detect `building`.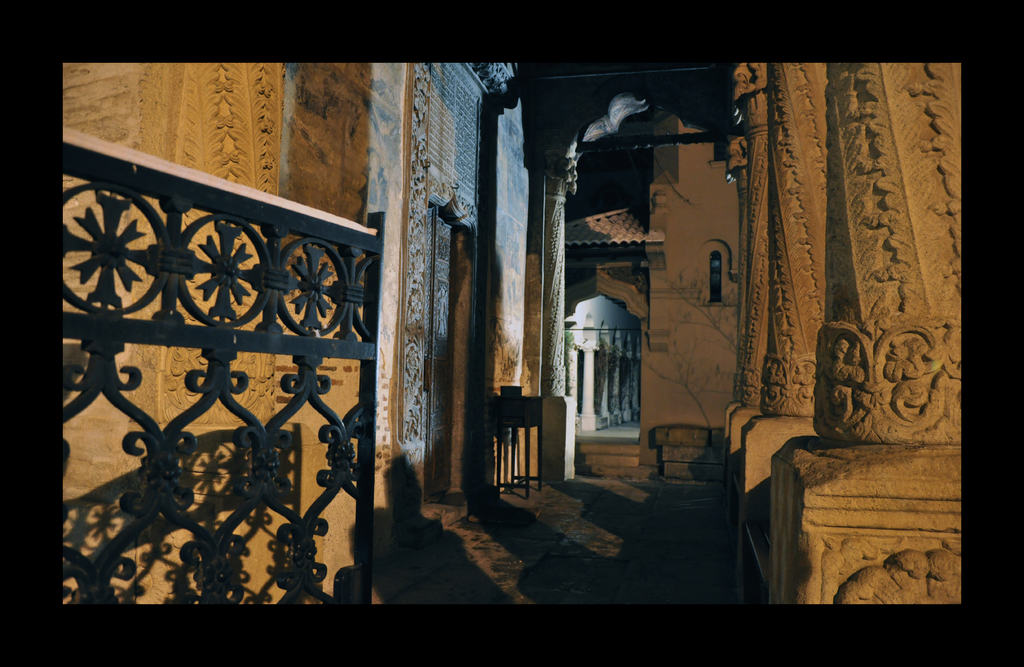
Detected at 62,63,540,606.
